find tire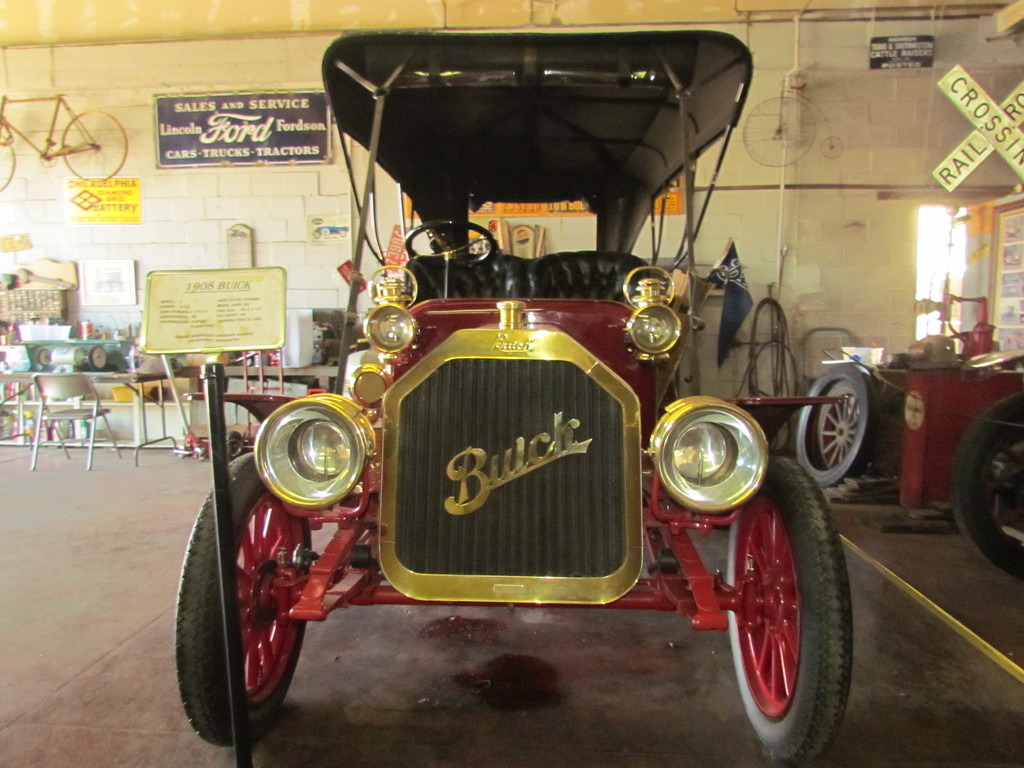
<bbox>171, 444, 317, 753</bbox>
